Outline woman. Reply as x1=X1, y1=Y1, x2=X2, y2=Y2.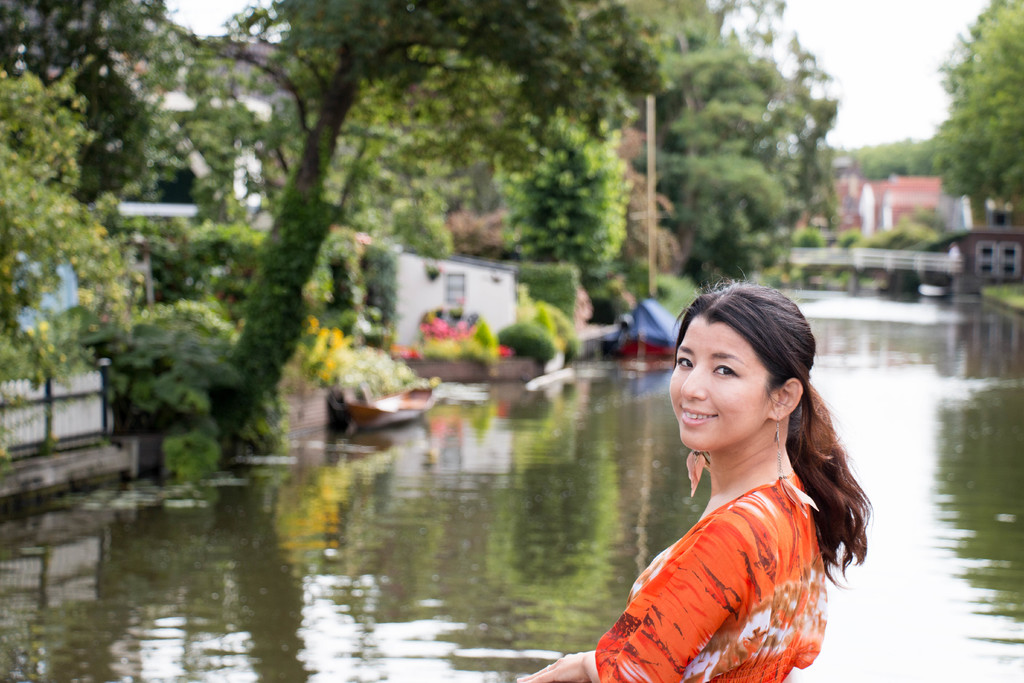
x1=593, y1=259, x2=891, y2=682.
